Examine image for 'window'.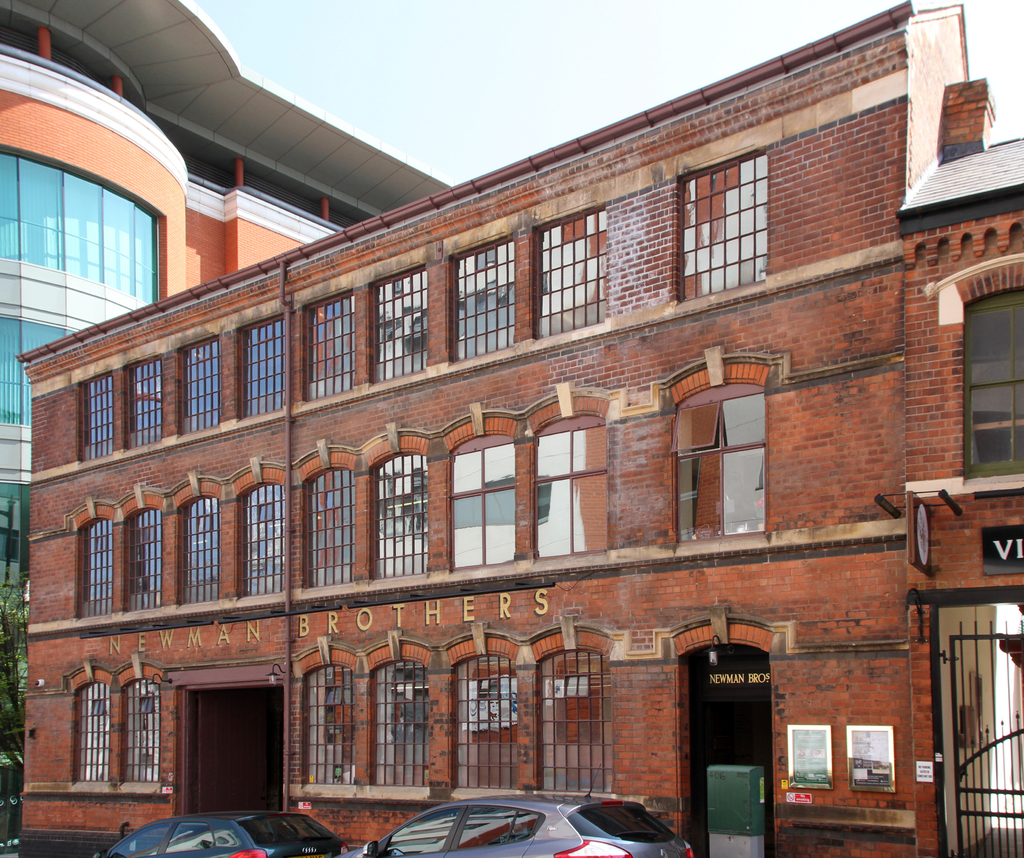
Examination result: <bbox>308, 663, 370, 797</bbox>.
